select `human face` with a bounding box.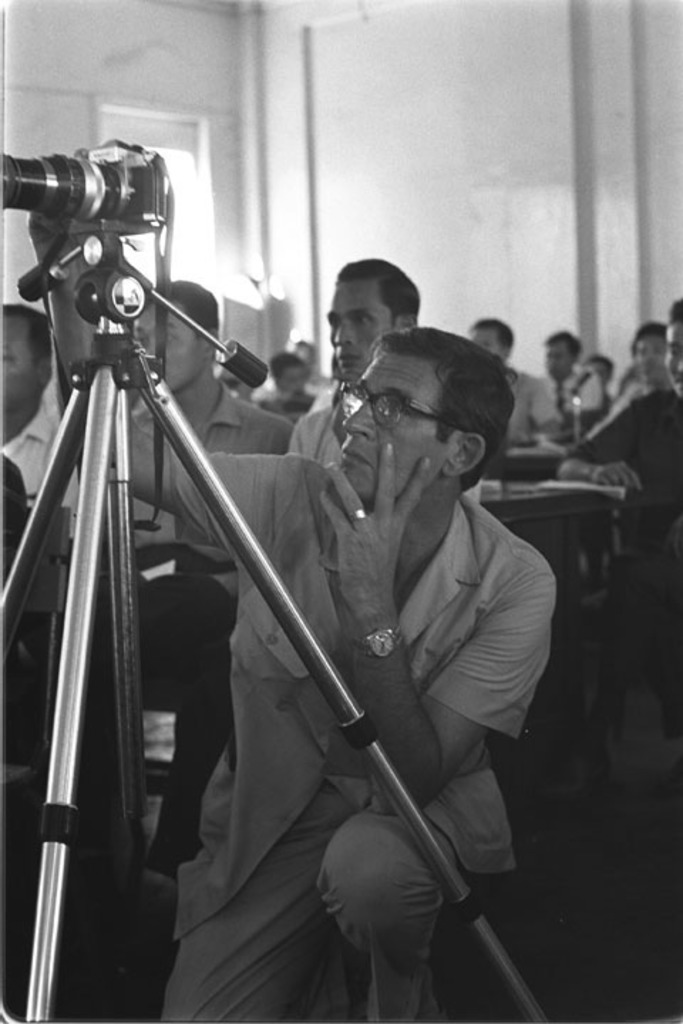
[left=132, top=297, right=206, bottom=393].
